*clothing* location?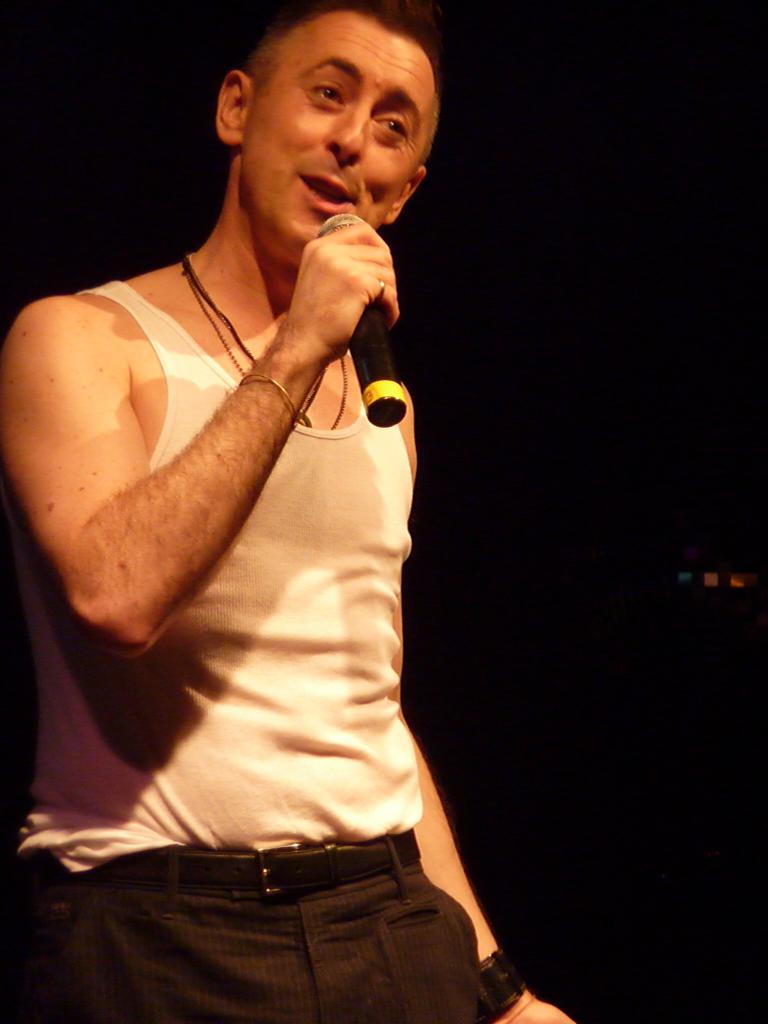
[6,282,477,1023]
